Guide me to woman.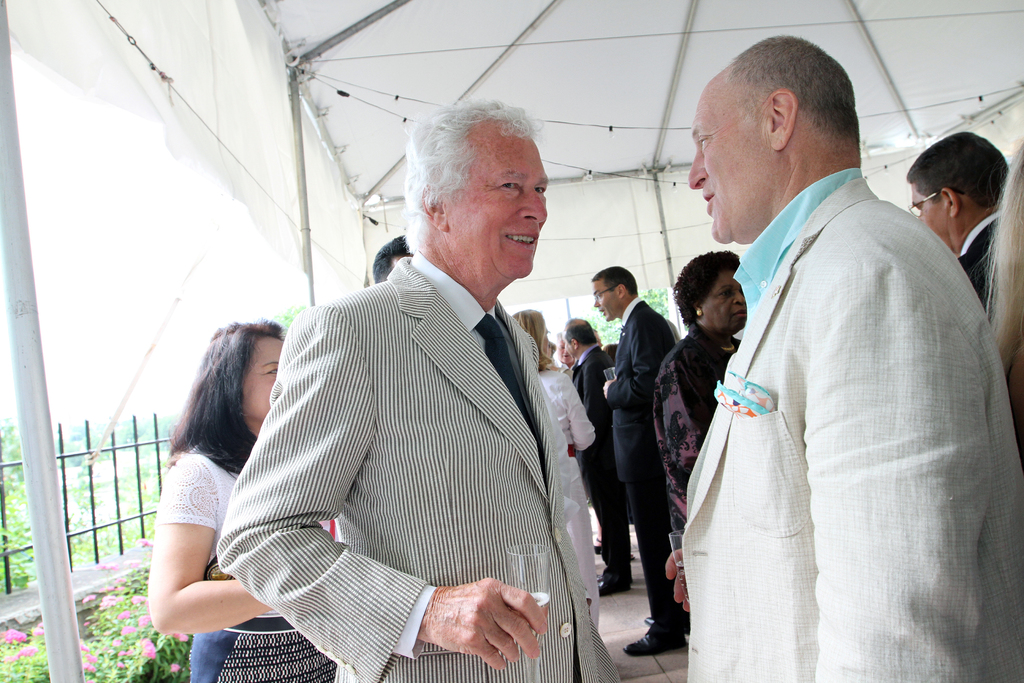
Guidance: detection(600, 344, 620, 357).
